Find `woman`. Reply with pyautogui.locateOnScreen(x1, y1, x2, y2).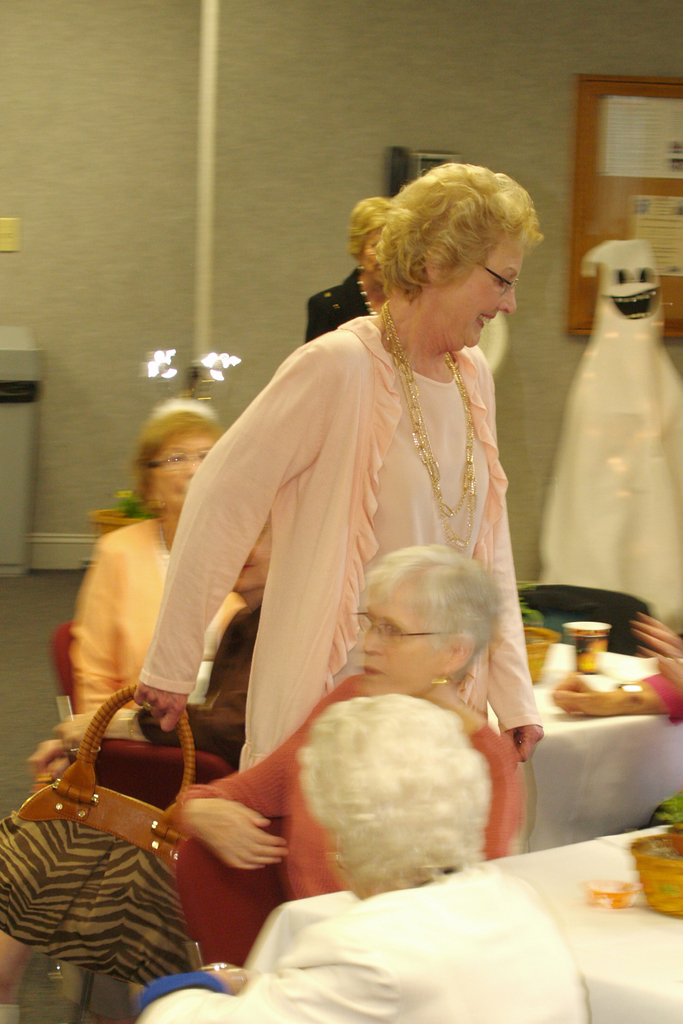
pyautogui.locateOnScreen(0, 512, 283, 1019).
